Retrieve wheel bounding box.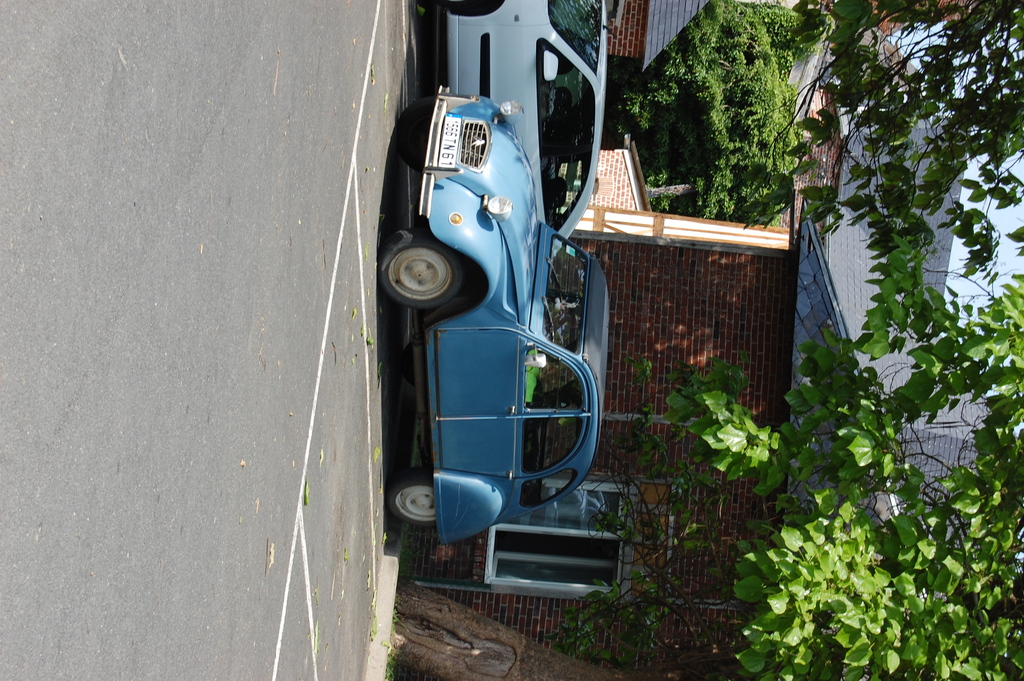
Bounding box: 390/471/441/527.
